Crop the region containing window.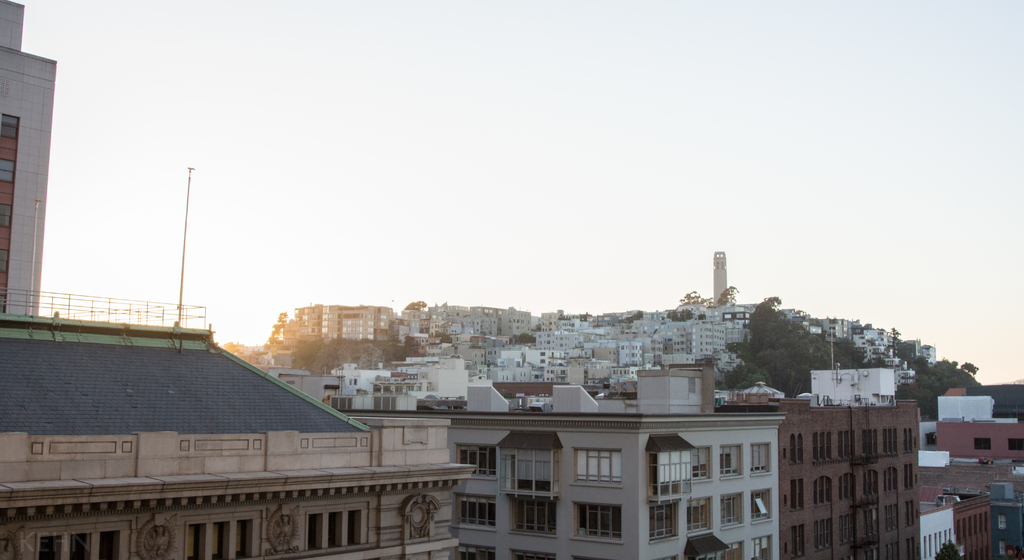
Crop region: (x1=905, y1=536, x2=916, y2=559).
